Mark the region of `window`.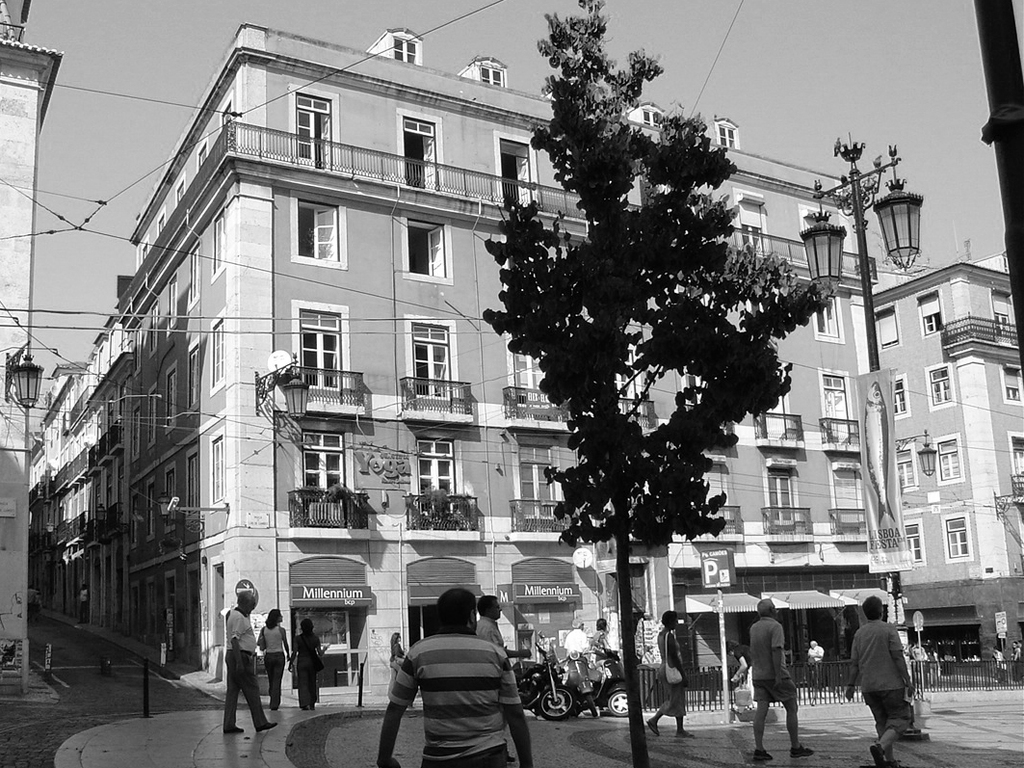
Region: x1=167, y1=271, x2=182, y2=335.
